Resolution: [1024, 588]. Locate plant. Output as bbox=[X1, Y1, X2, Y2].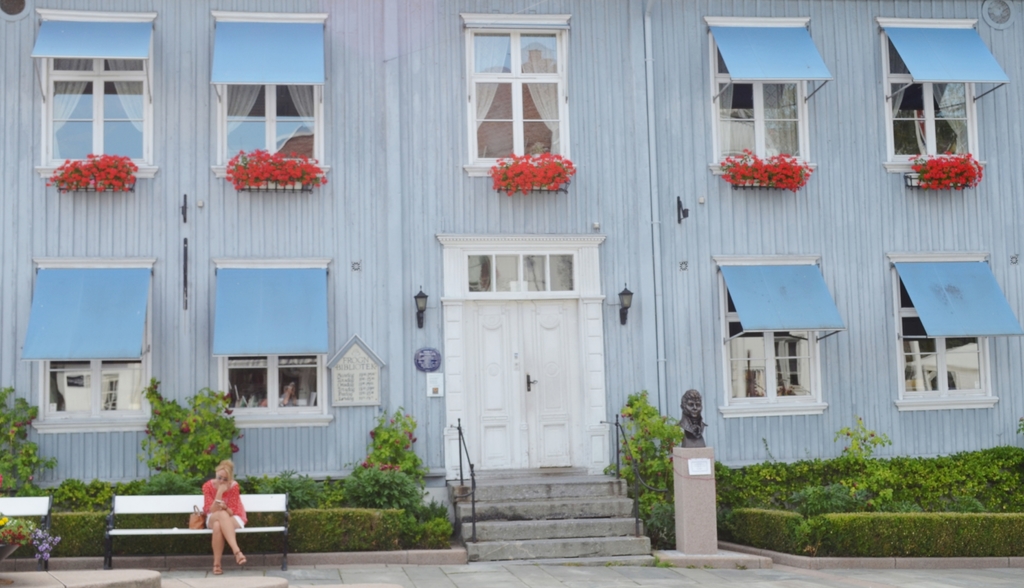
bbox=[355, 402, 419, 489].
